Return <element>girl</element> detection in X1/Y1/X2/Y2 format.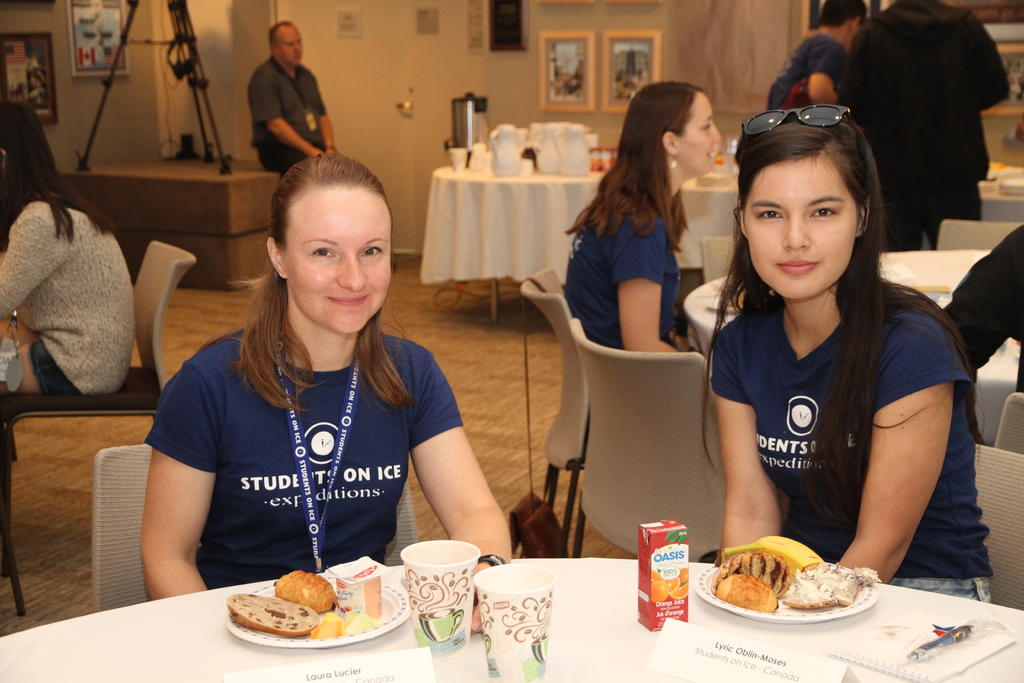
695/102/996/609.
